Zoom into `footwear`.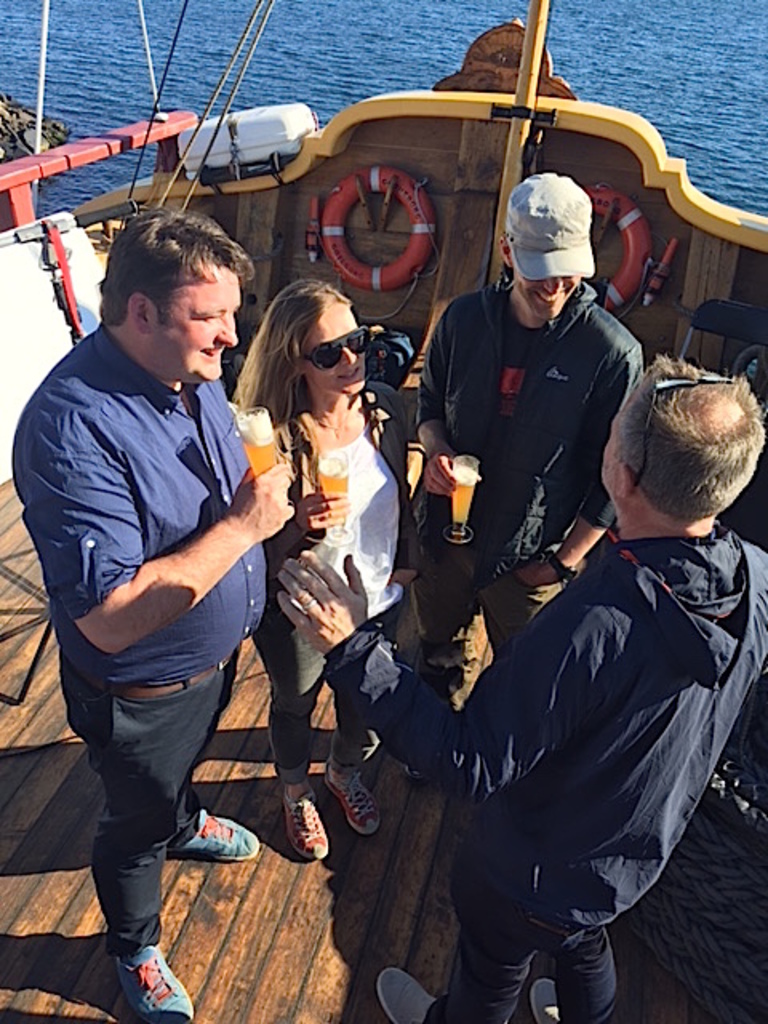
Zoom target: bbox(376, 965, 438, 1022).
